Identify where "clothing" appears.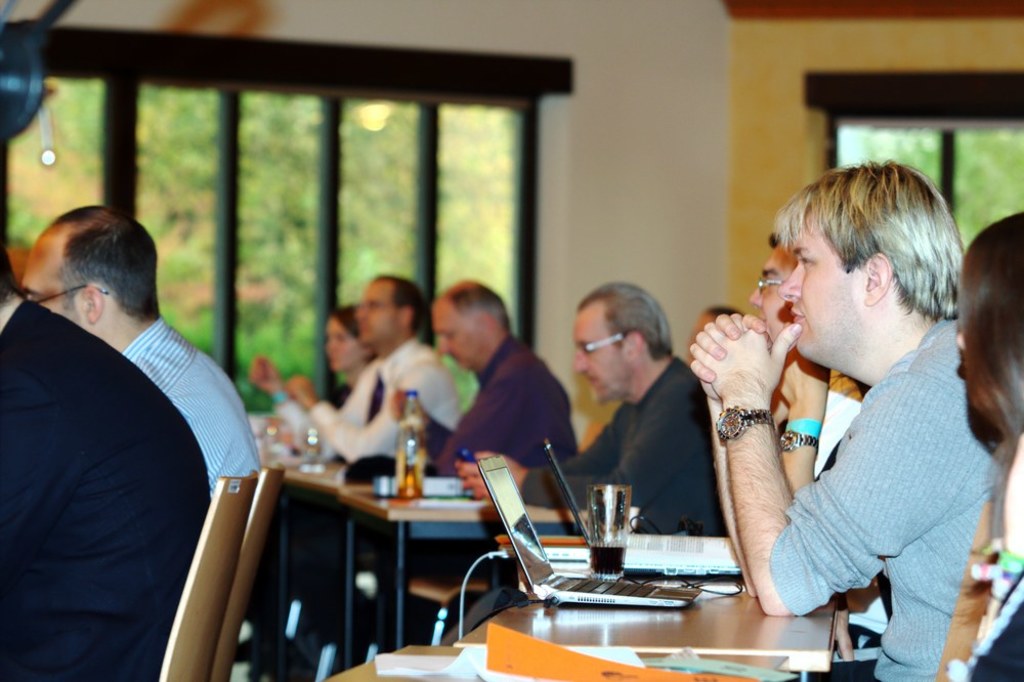
Appears at detection(117, 314, 263, 502).
